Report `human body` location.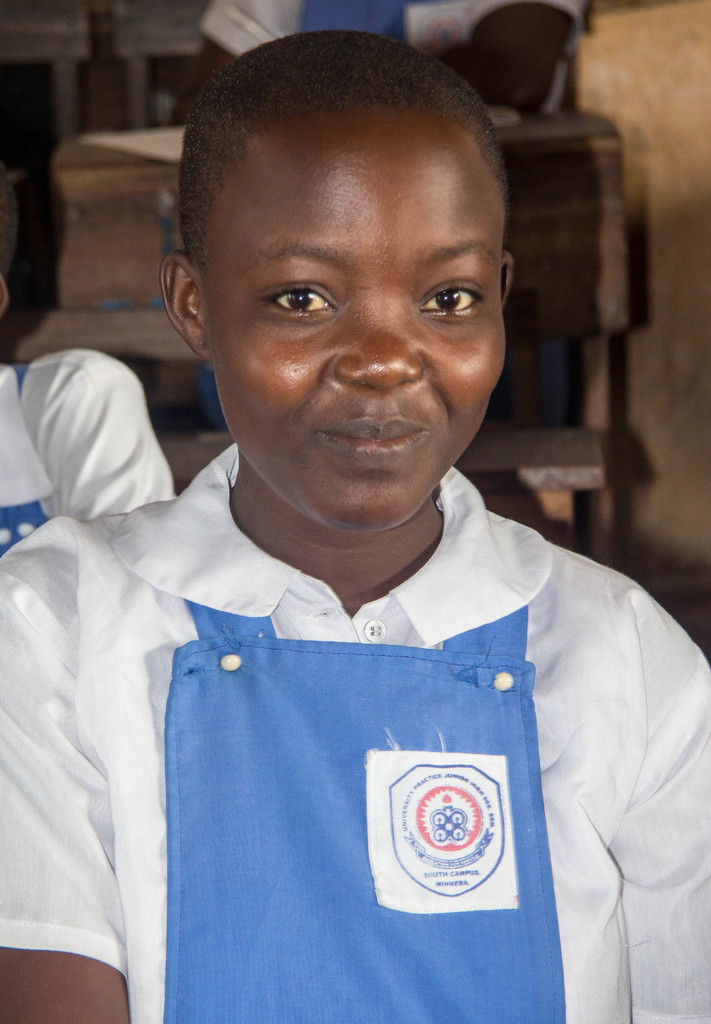
Report: BBox(0, 351, 186, 562).
